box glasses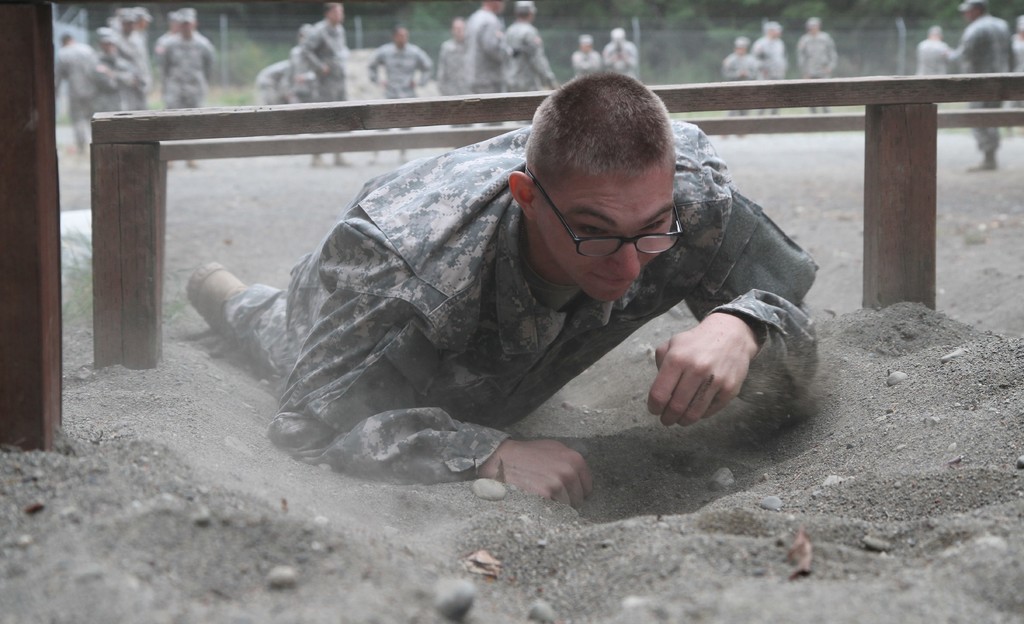
[x1=515, y1=167, x2=687, y2=261]
